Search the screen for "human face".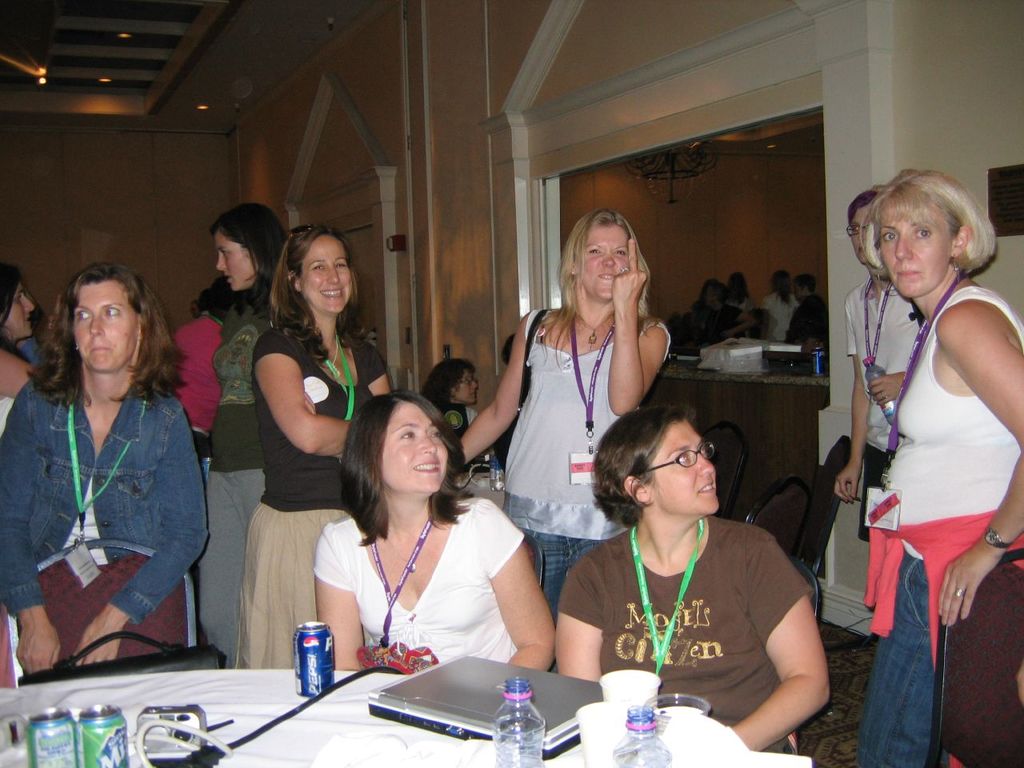
Found at crop(650, 422, 718, 514).
